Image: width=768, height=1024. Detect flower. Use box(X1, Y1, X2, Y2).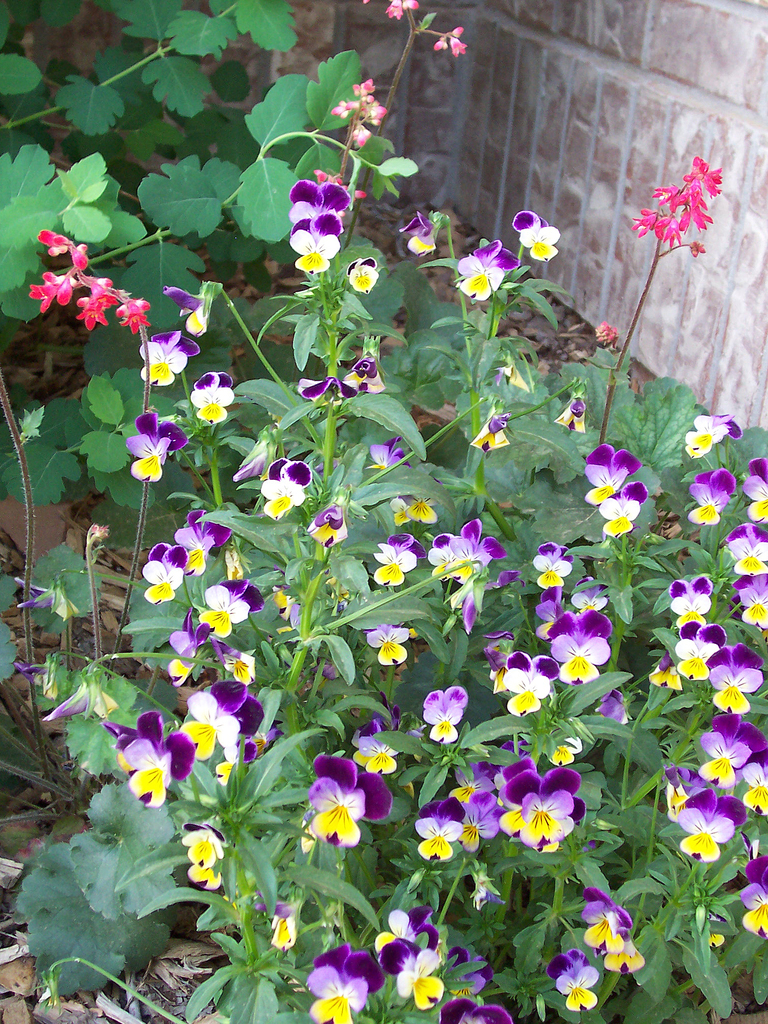
box(184, 820, 237, 889).
